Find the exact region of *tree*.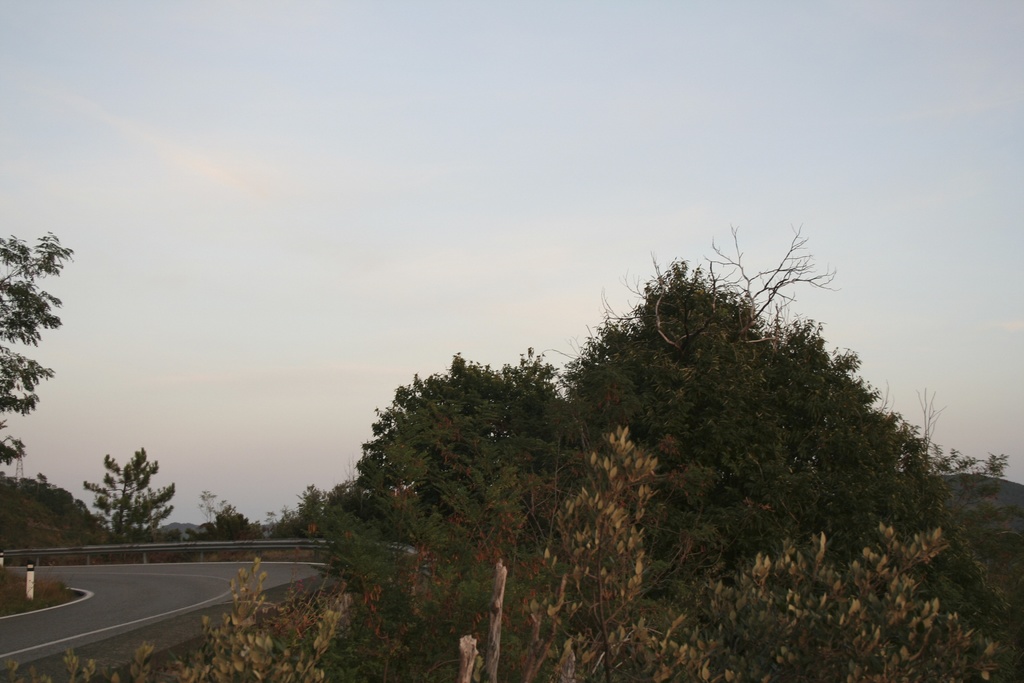
Exact region: crop(94, 442, 173, 543).
